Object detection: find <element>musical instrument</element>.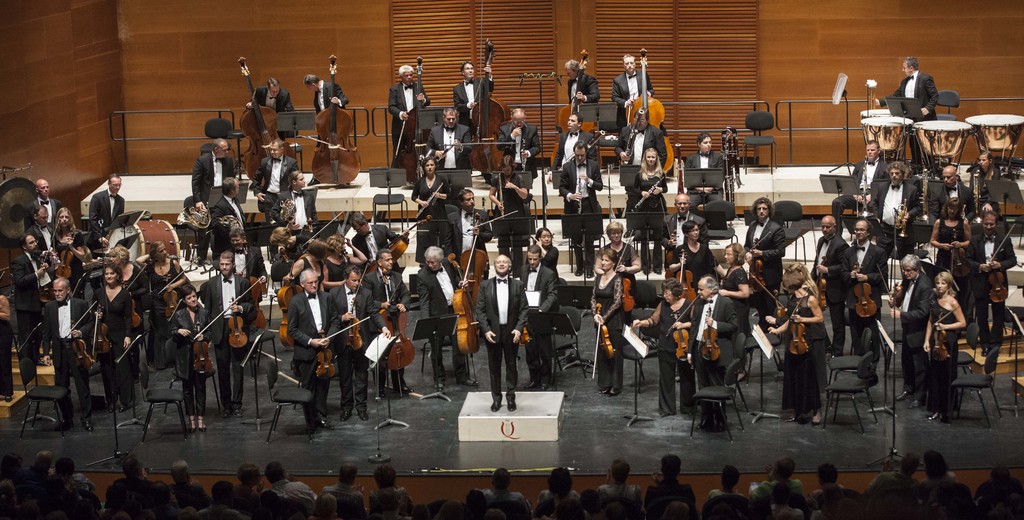
(left=926, top=304, right=961, bottom=363).
